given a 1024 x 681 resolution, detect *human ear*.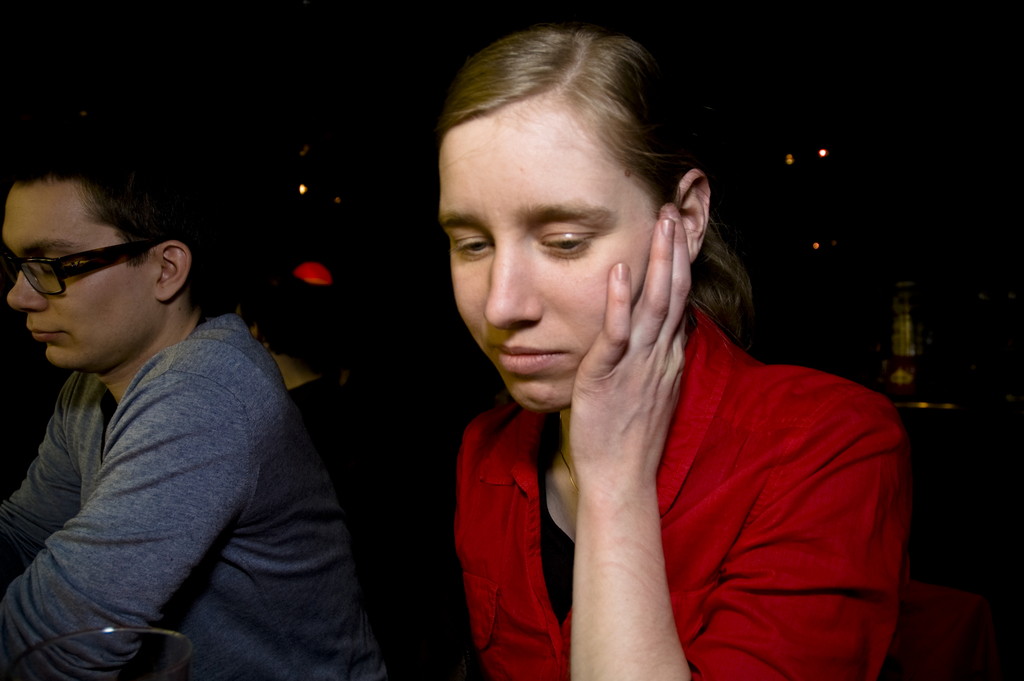
detection(152, 241, 191, 304).
